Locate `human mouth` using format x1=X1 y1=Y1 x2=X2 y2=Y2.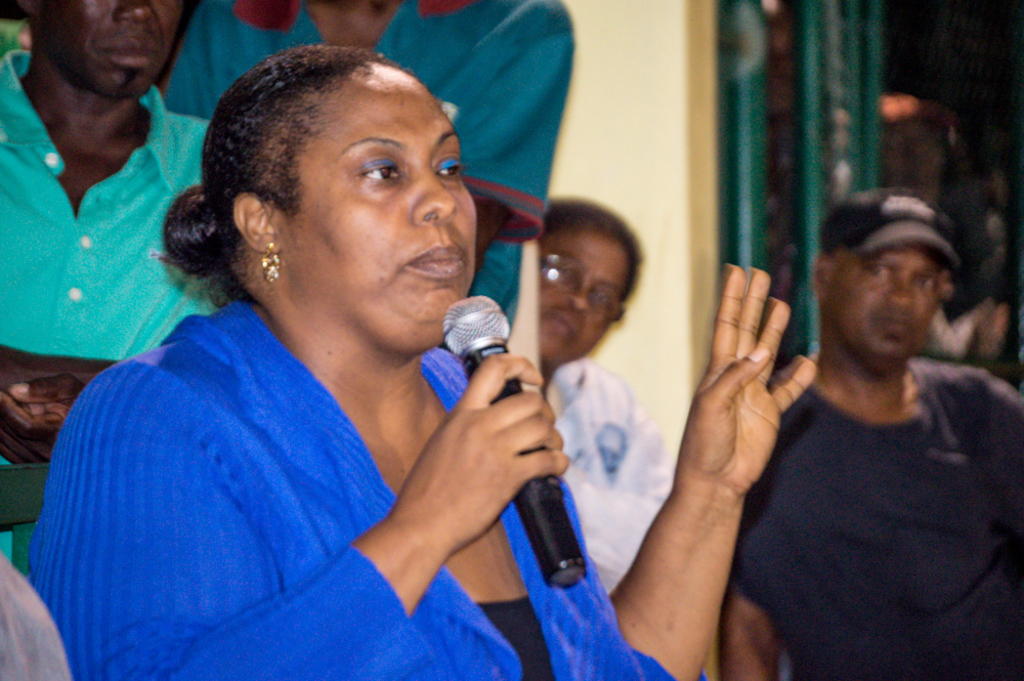
x1=416 y1=250 x2=464 y2=276.
